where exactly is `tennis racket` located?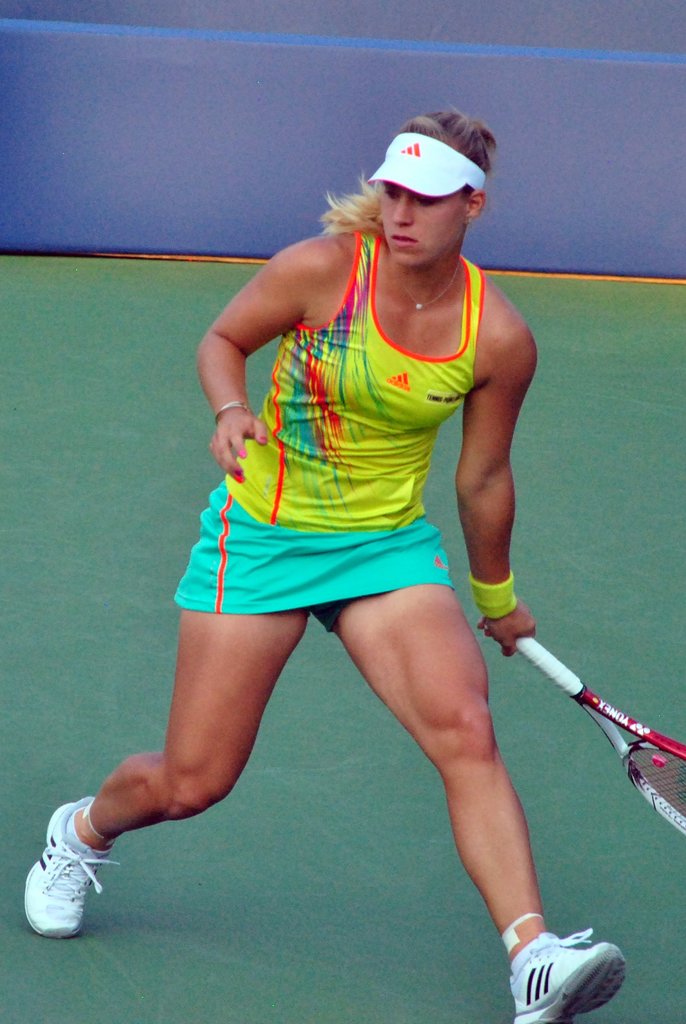
Its bounding box is {"left": 480, "top": 625, "right": 685, "bottom": 838}.
